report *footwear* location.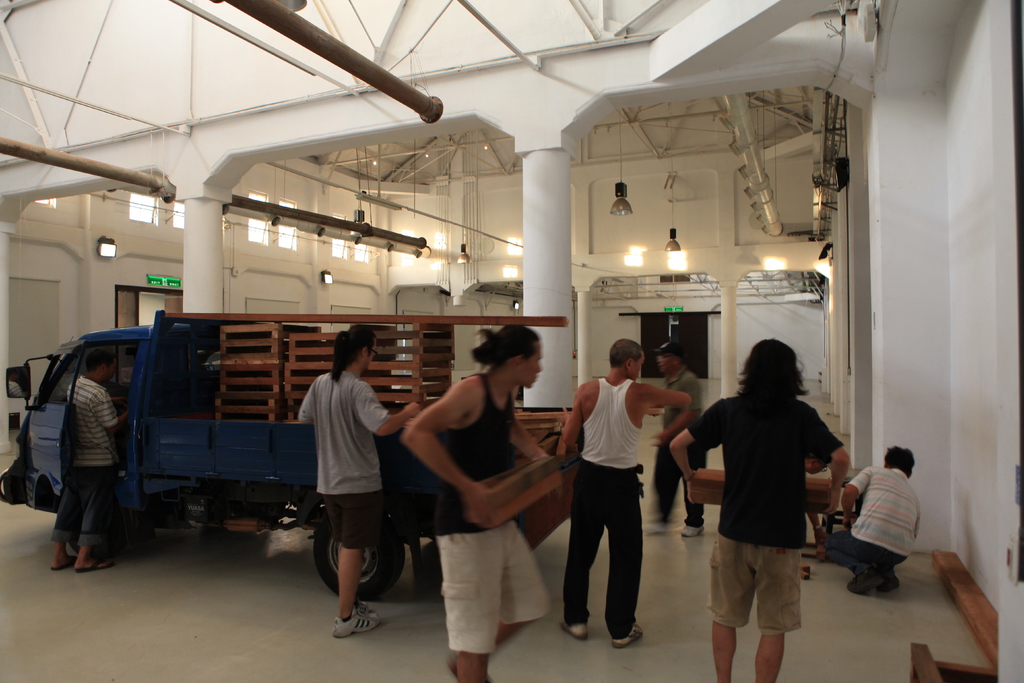
Report: <box>330,604,383,638</box>.
